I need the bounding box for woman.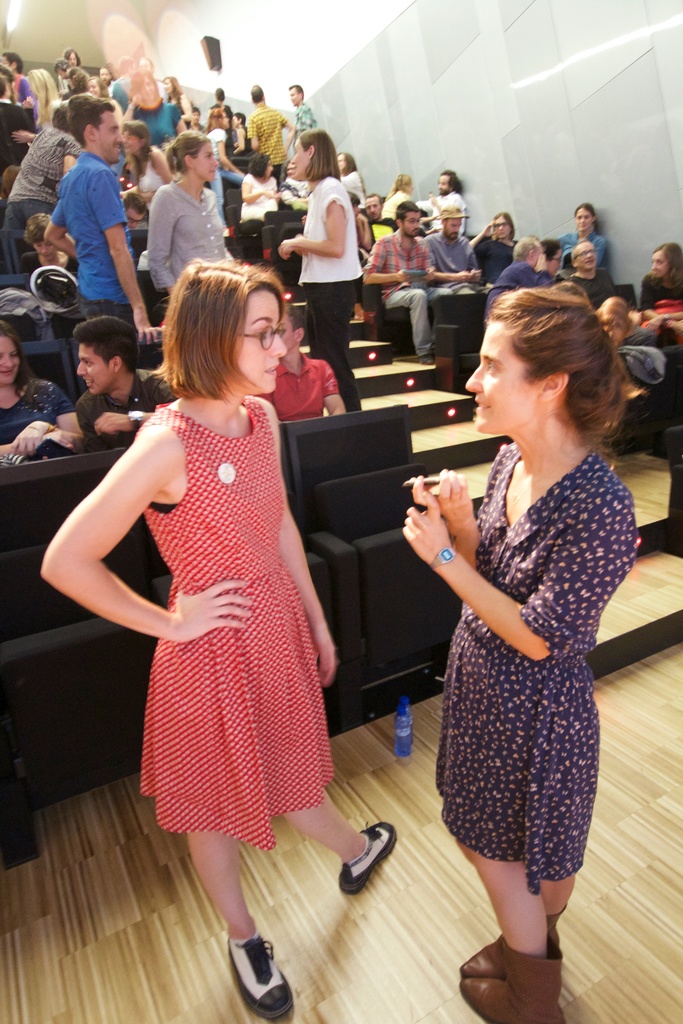
Here it is: pyautogui.locateOnScreen(385, 171, 406, 222).
